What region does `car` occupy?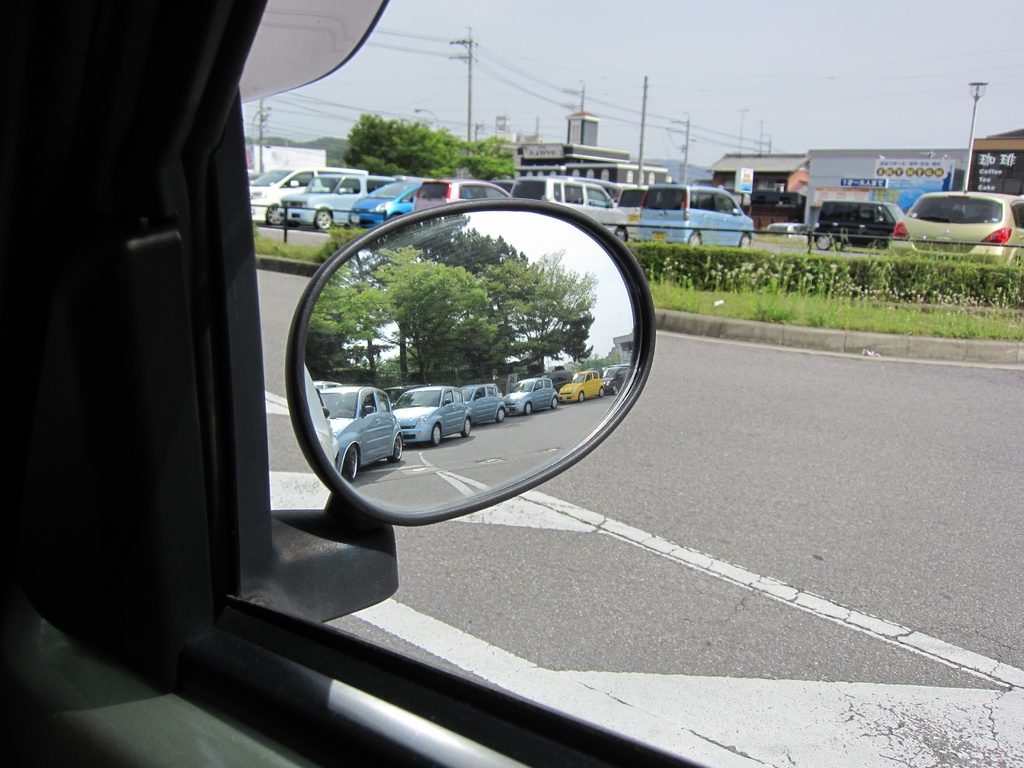
x1=818 y1=200 x2=906 y2=252.
